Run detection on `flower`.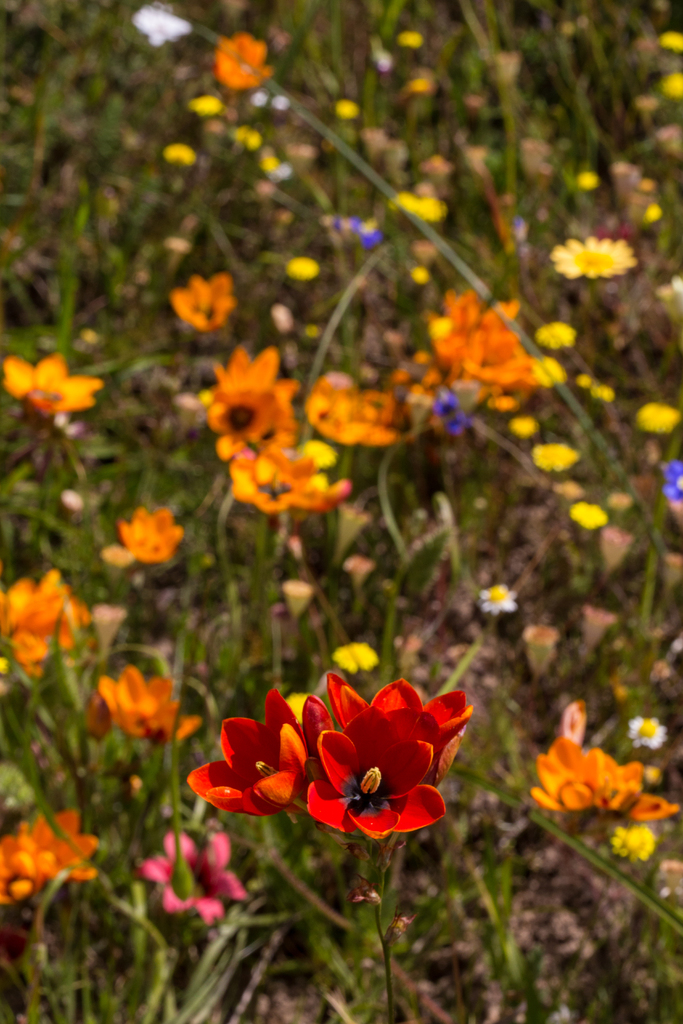
Result: l=302, t=673, r=477, b=806.
